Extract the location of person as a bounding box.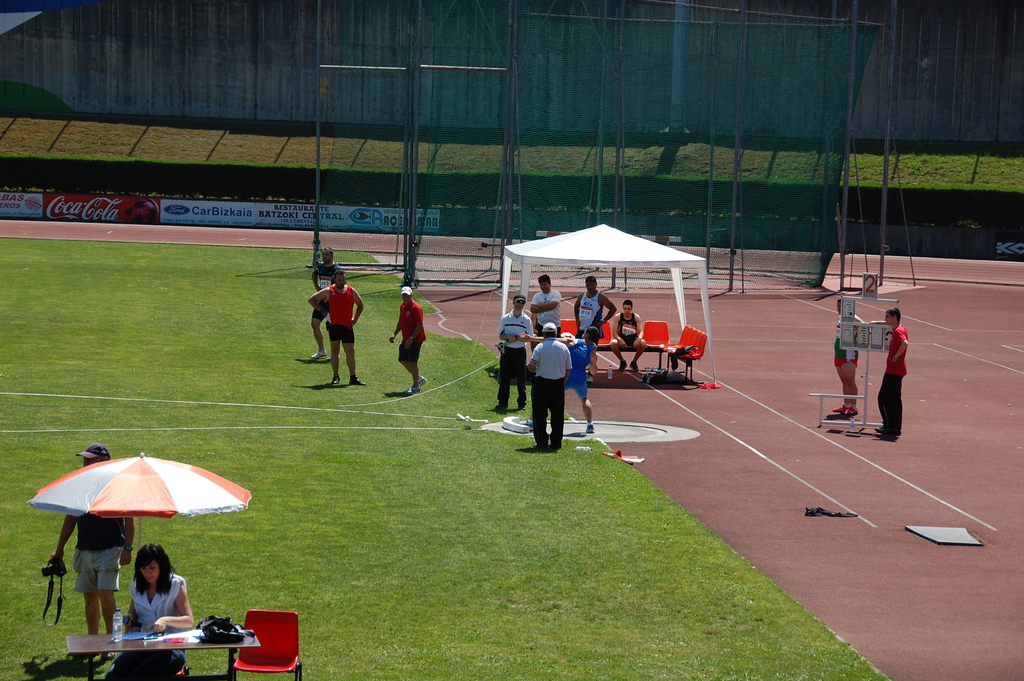
(x1=499, y1=298, x2=535, y2=413).
